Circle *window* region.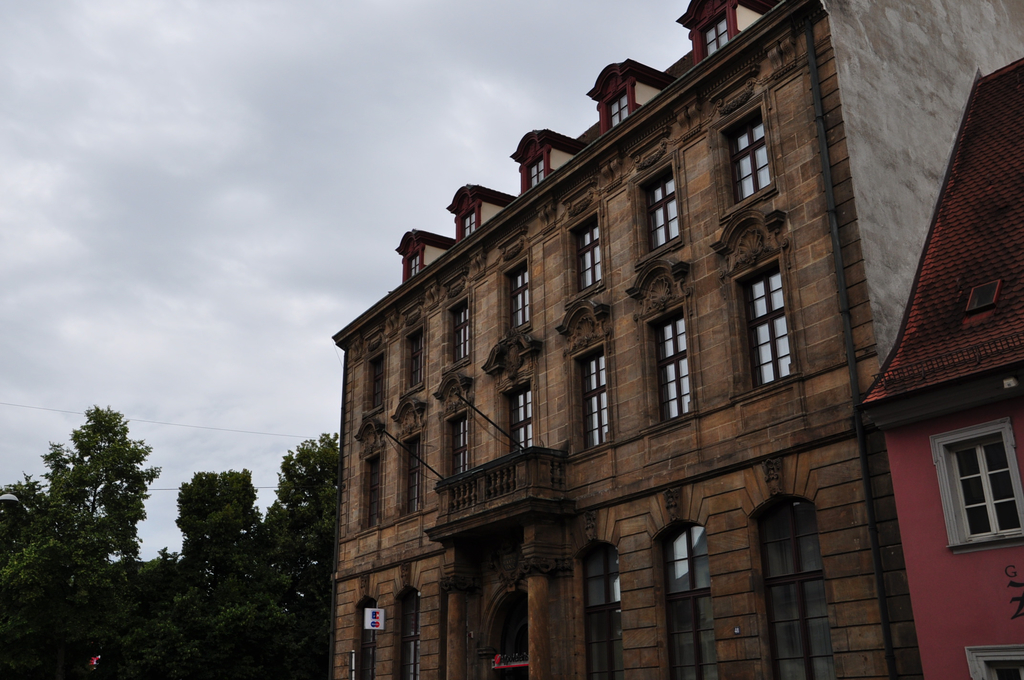
Region: <box>494,371,532,460</box>.
